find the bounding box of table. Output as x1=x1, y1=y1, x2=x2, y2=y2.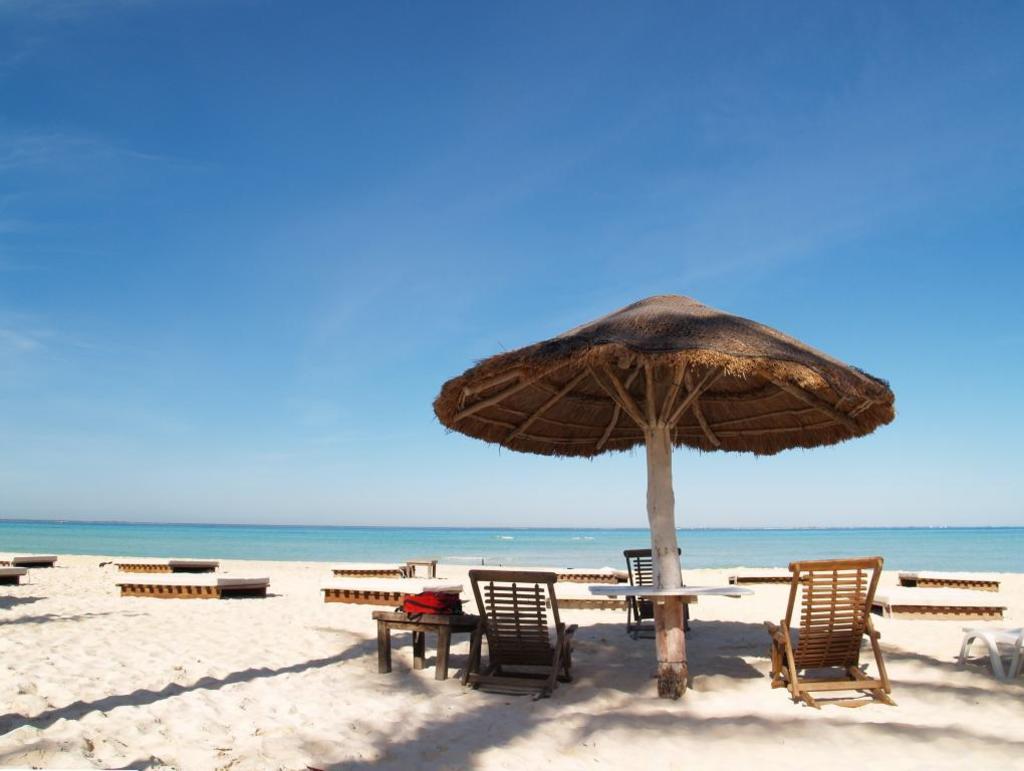
x1=346, y1=590, x2=488, y2=688.
